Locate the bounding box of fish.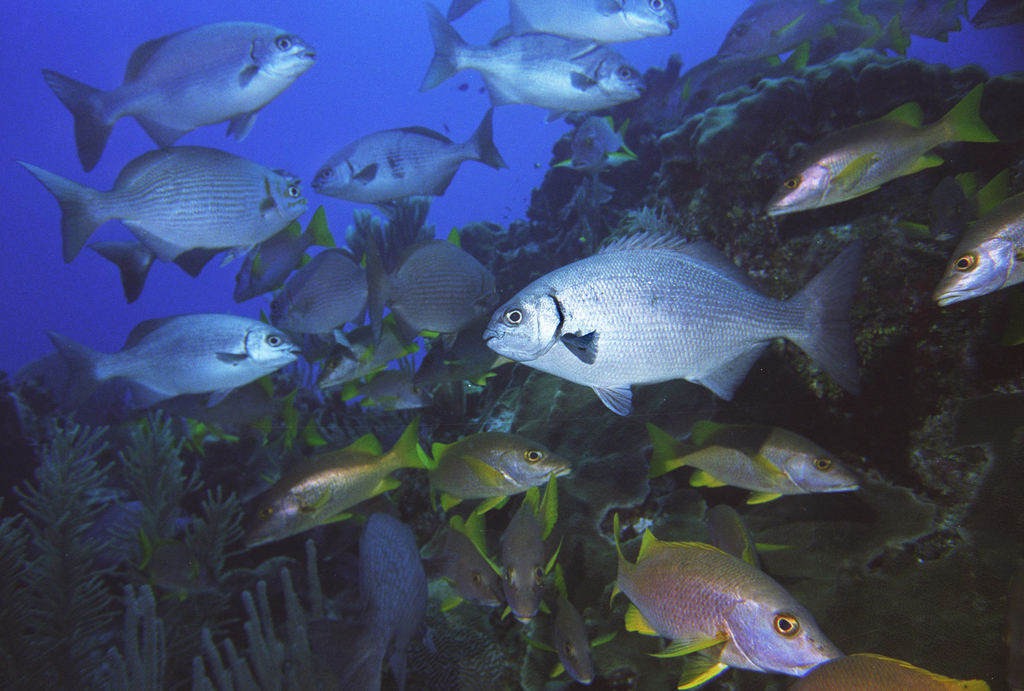
Bounding box: 572 109 635 168.
